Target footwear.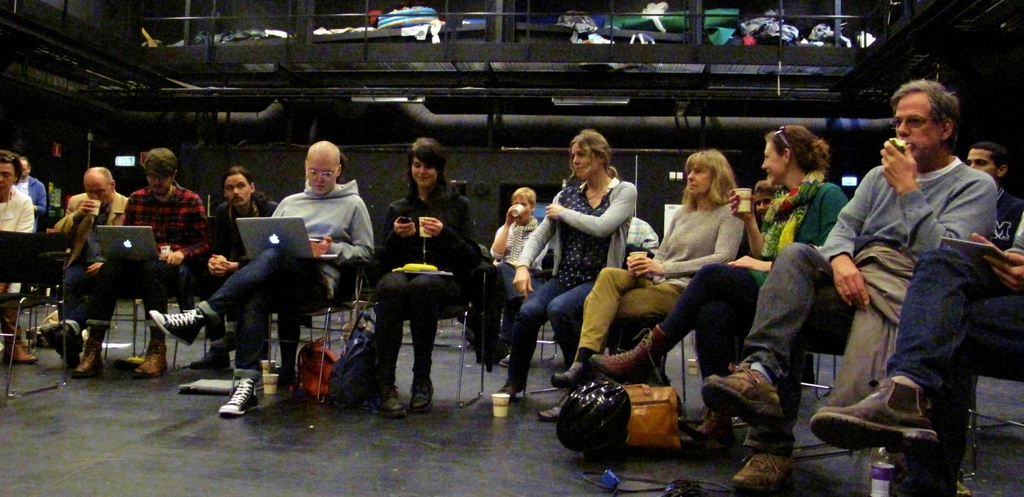
Target region: x1=497 y1=352 x2=510 y2=369.
